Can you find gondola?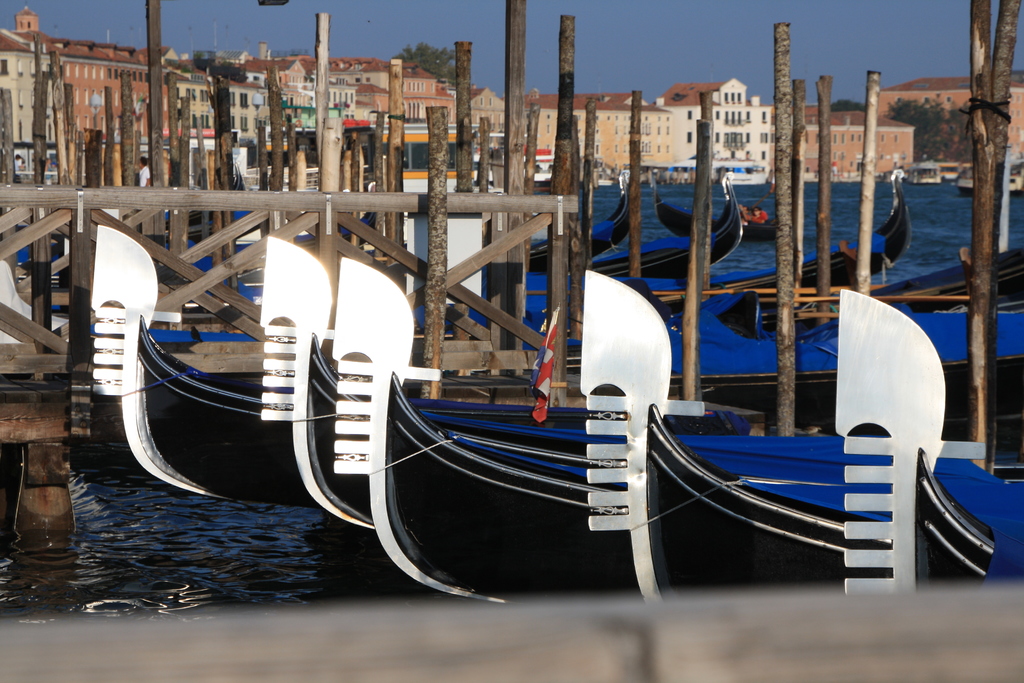
Yes, bounding box: Rect(230, 171, 742, 294).
